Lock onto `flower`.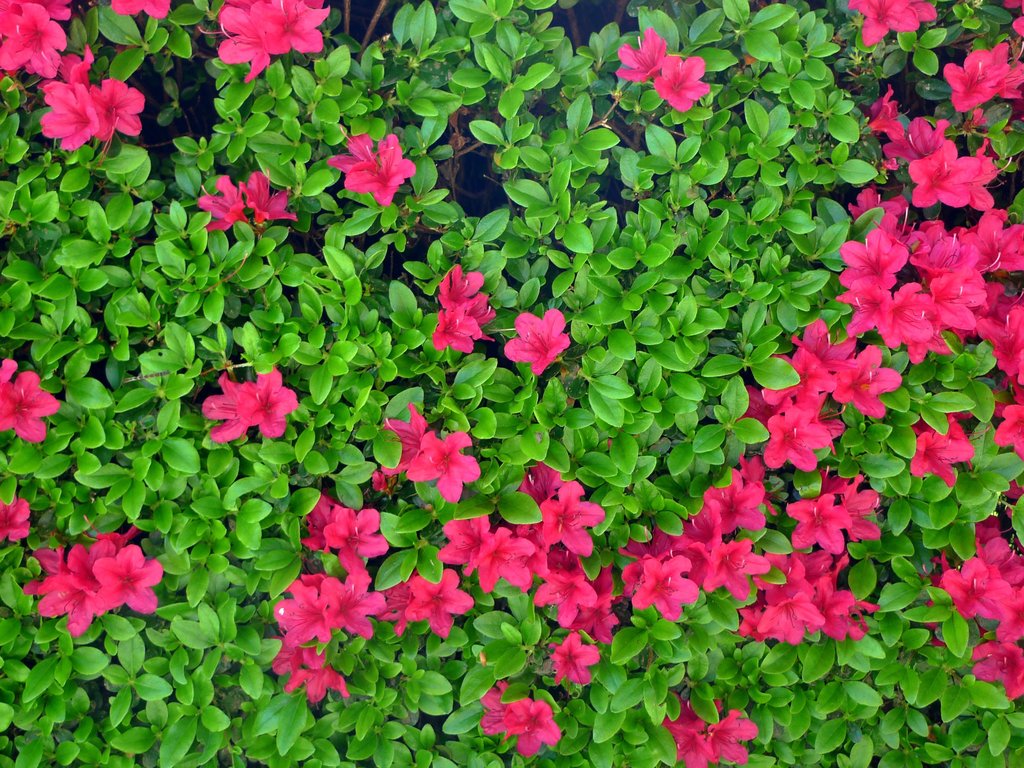
Locked: (218, 4, 289, 89).
